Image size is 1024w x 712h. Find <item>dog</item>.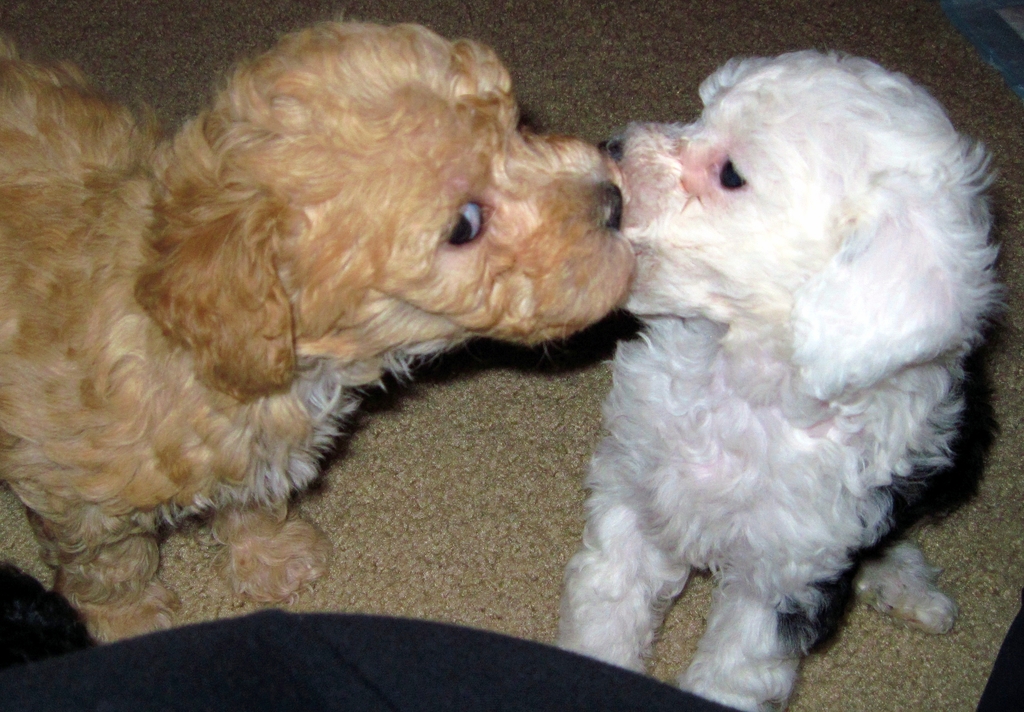
Rect(0, 8, 636, 644).
